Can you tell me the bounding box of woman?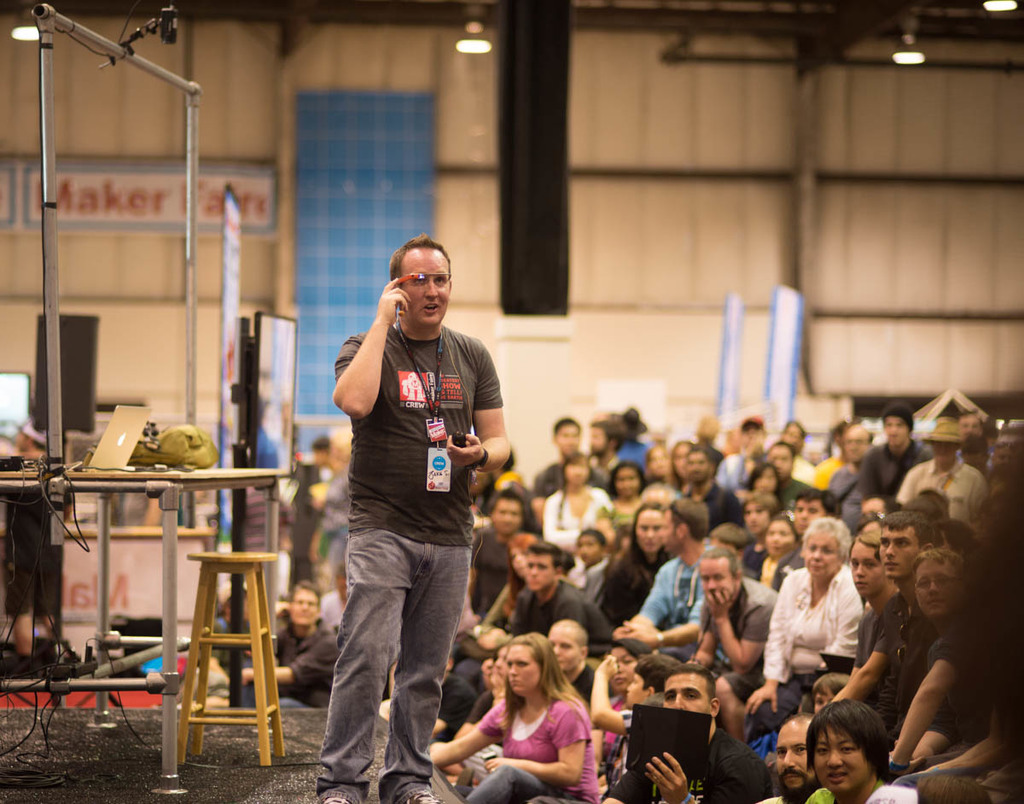
x1=612 y1=638 x2=649 y2=703.
